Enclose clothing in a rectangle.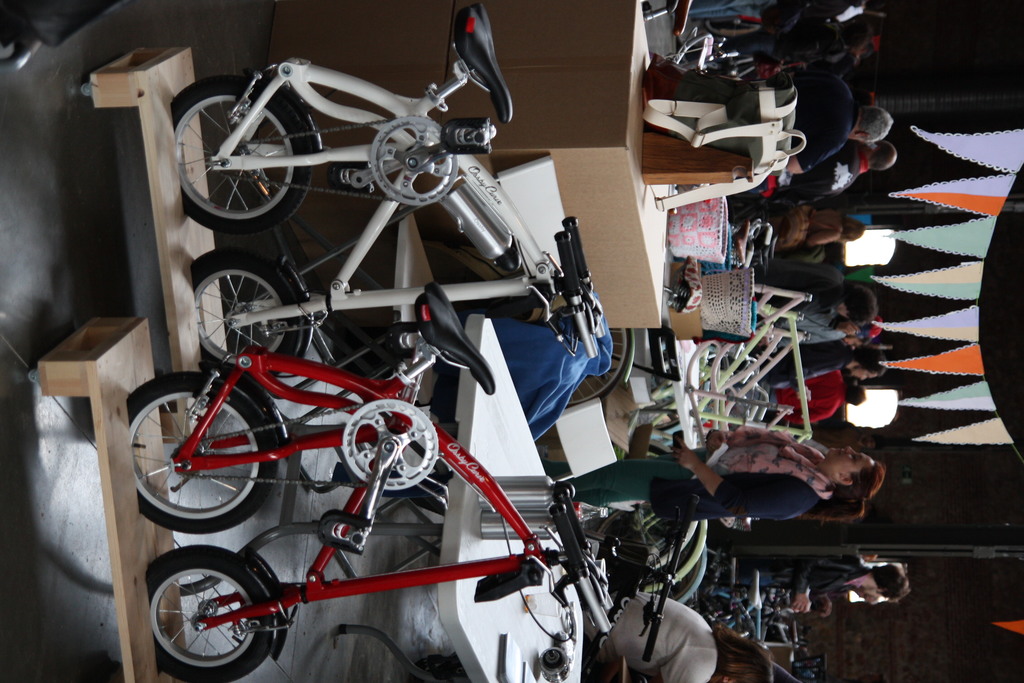
detection(770, 367, 846, 421).
